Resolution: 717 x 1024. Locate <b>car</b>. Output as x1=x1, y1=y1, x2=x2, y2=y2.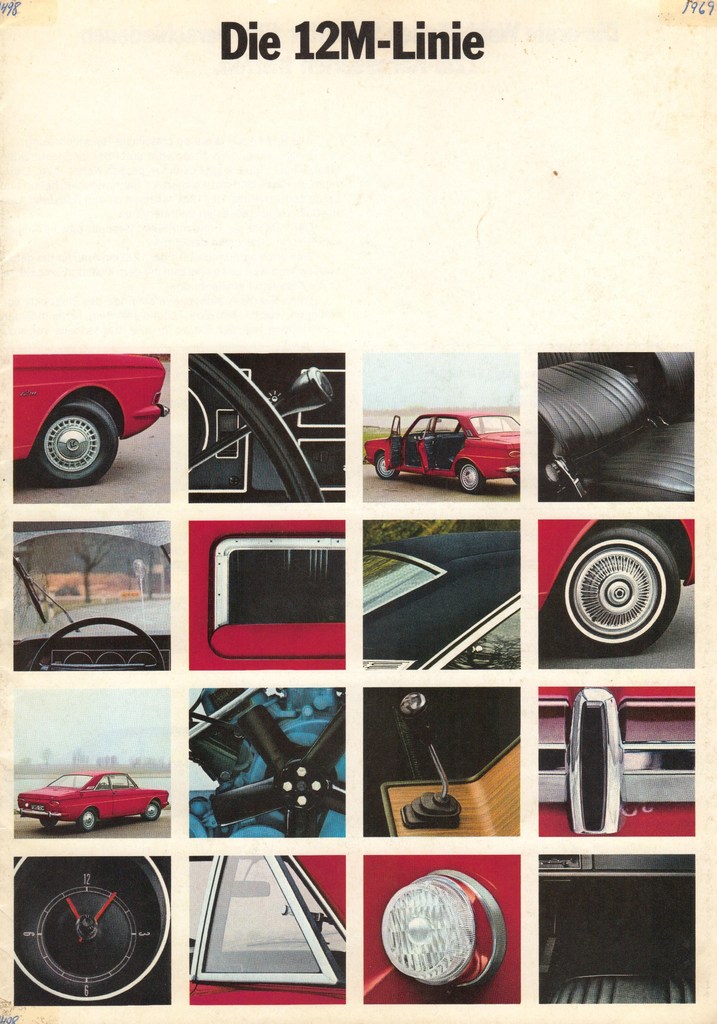
x1=366, y1=412, x2=522, y2=494.
